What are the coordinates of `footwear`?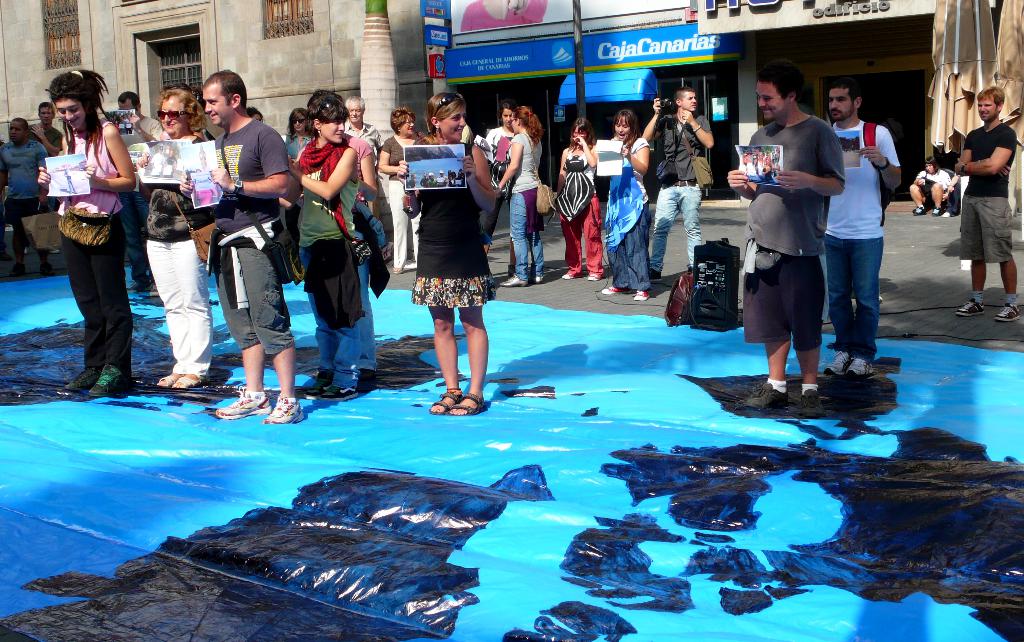
box(953, 299, 987, 320).
